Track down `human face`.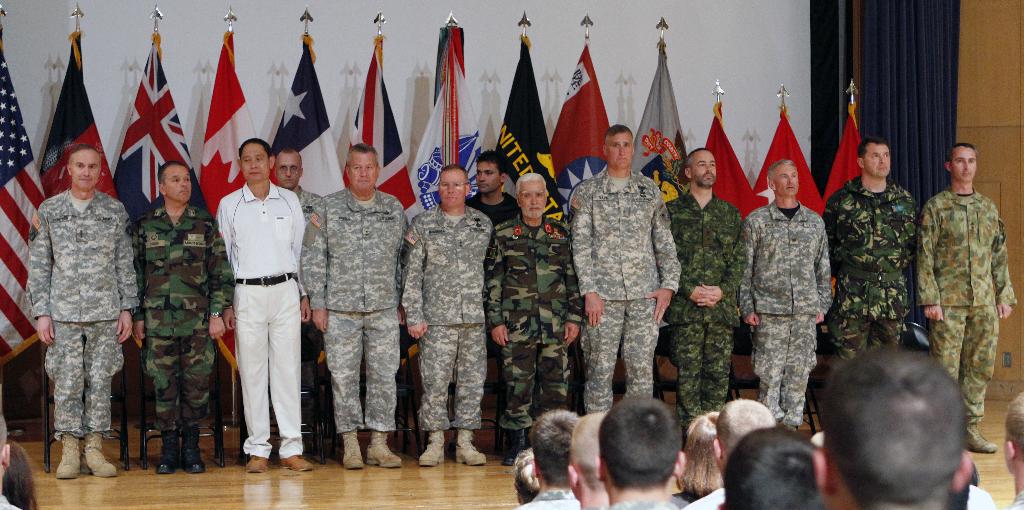
Tracked to 70,148,101,190.
